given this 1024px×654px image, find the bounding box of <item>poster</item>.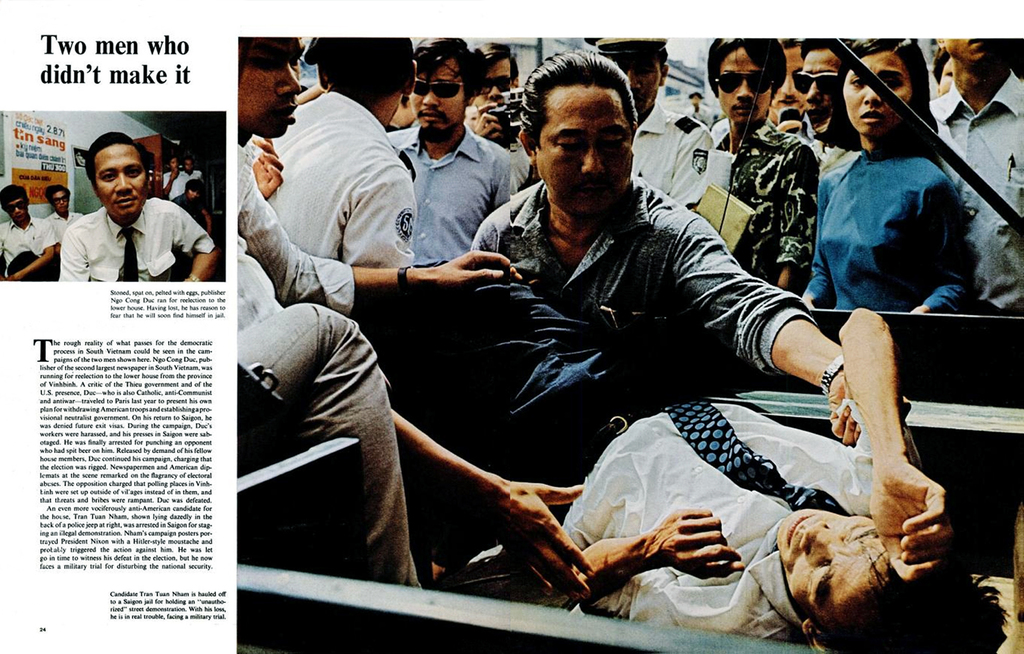
detection(1, 0, 1023, 653).
